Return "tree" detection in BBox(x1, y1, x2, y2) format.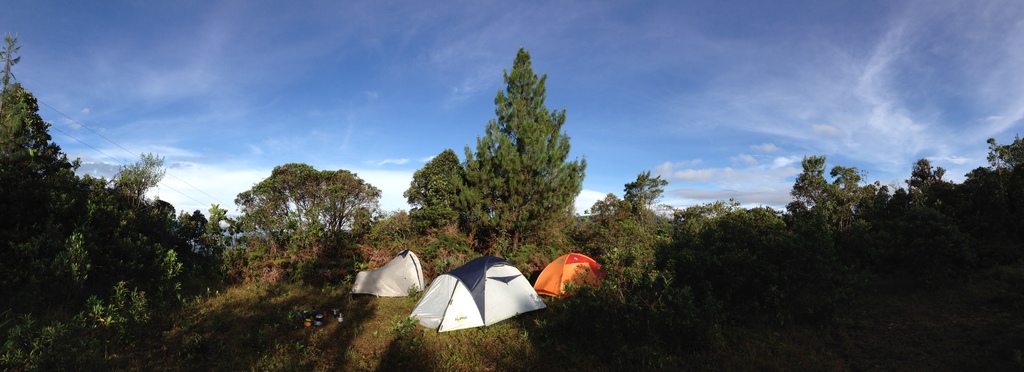
BBox(587, 187, 628, 226).
